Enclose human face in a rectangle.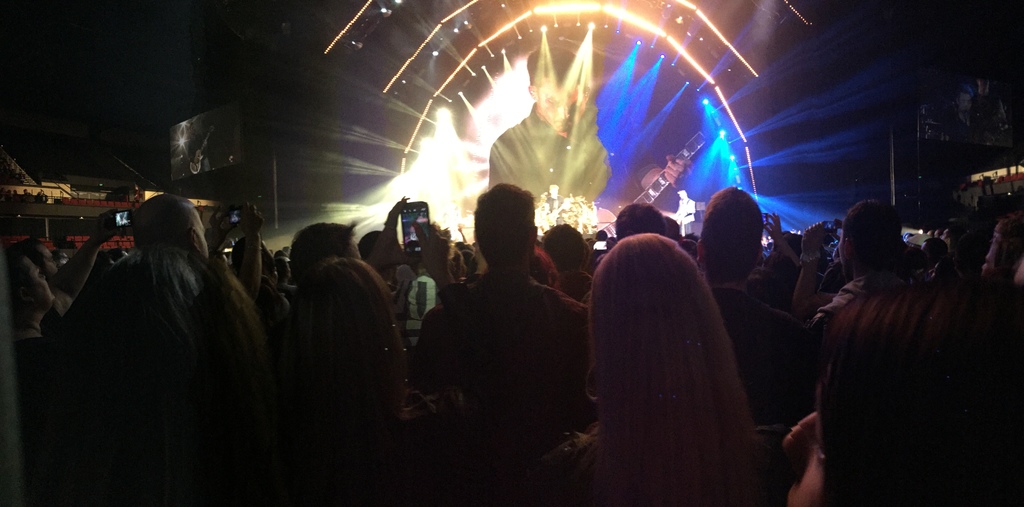
{"x1": 45, "y1": 243, "x2": 60, "y2": 269}.
